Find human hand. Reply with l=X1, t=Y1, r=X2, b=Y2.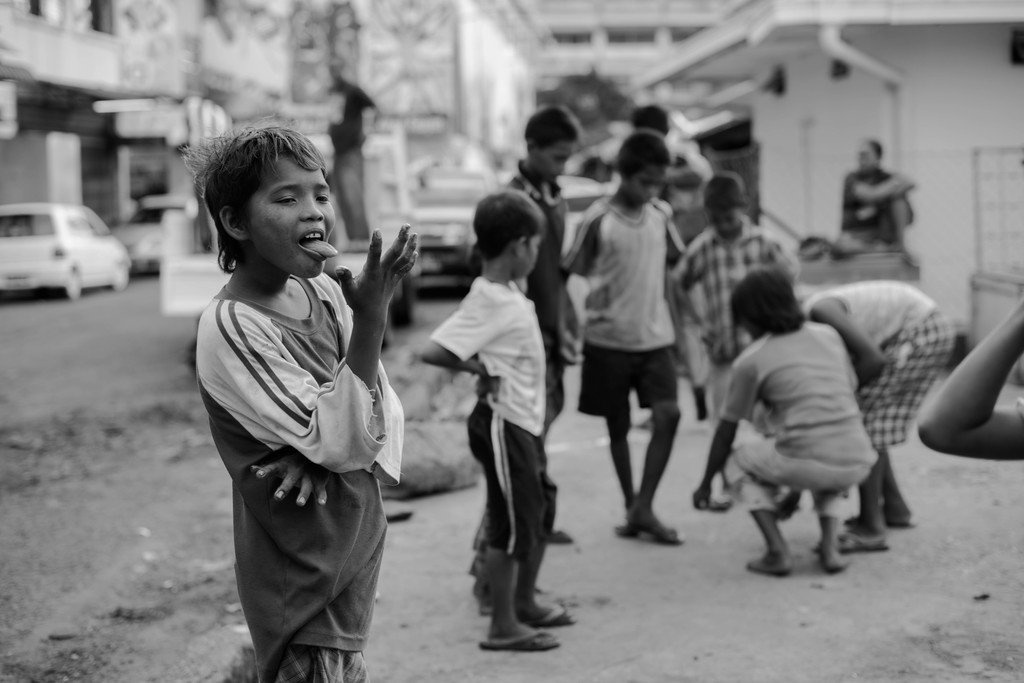
l=692, t=486, r=713, b=512.
